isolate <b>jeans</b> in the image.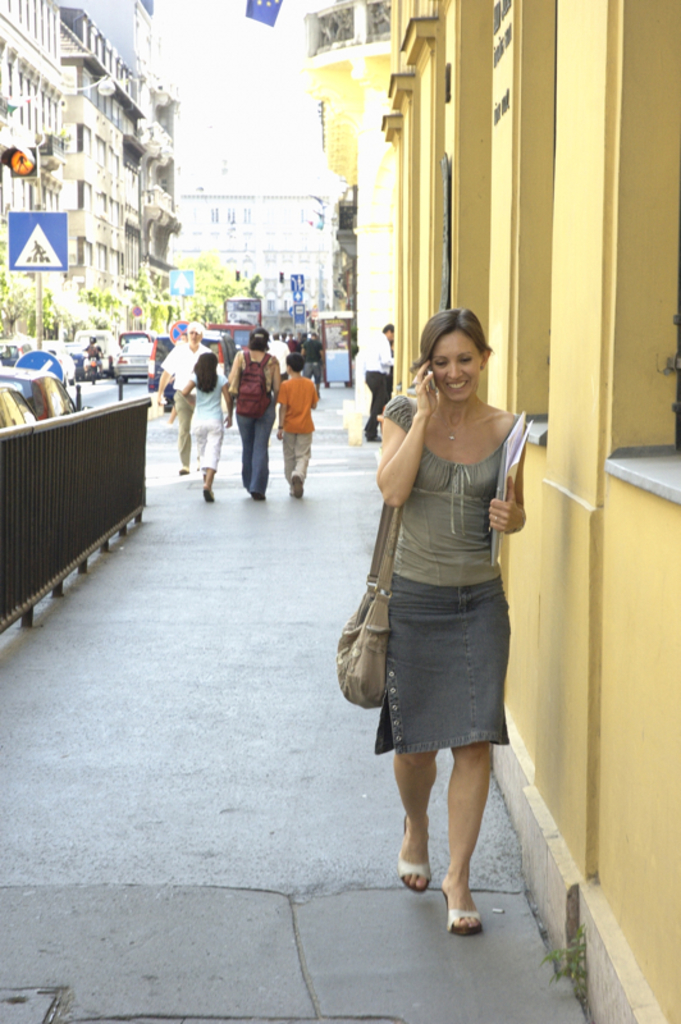
Isolated region: (left=239, top=404, right=276, bottom=495).
